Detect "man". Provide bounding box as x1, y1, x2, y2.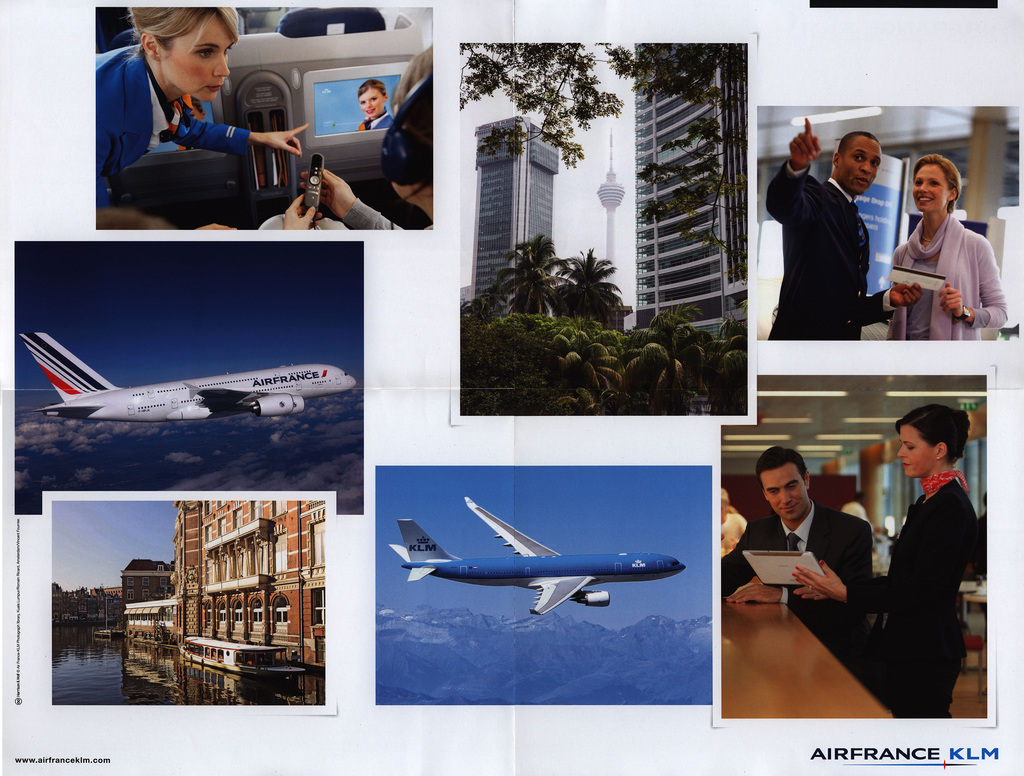
723, 447, 886, 602.
